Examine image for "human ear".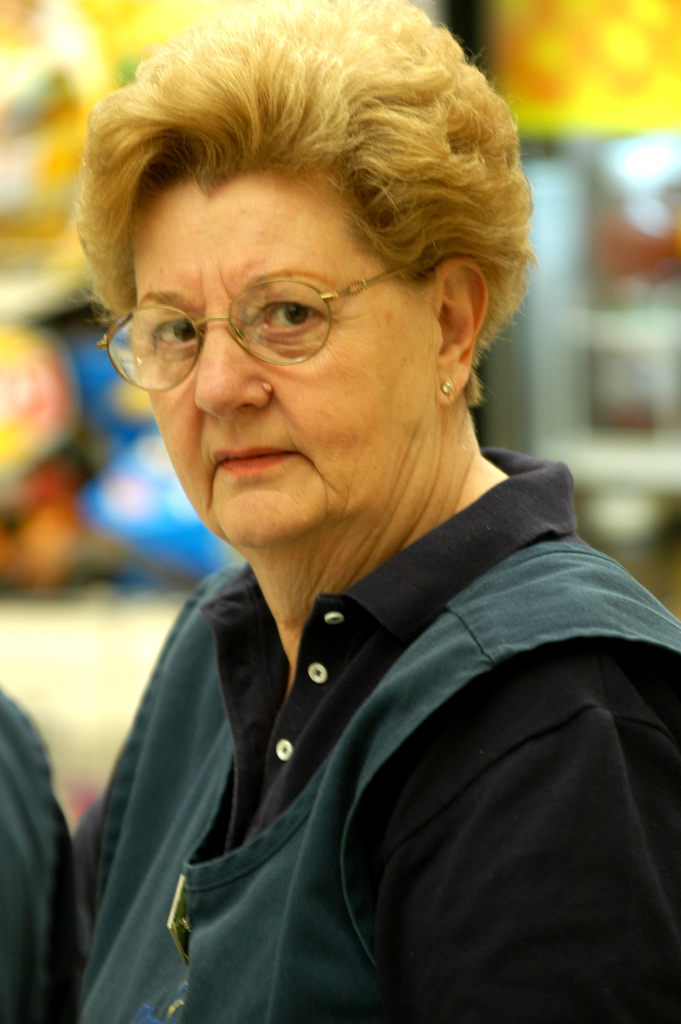
Examination result: bbox(429, 255, 490, 403).
